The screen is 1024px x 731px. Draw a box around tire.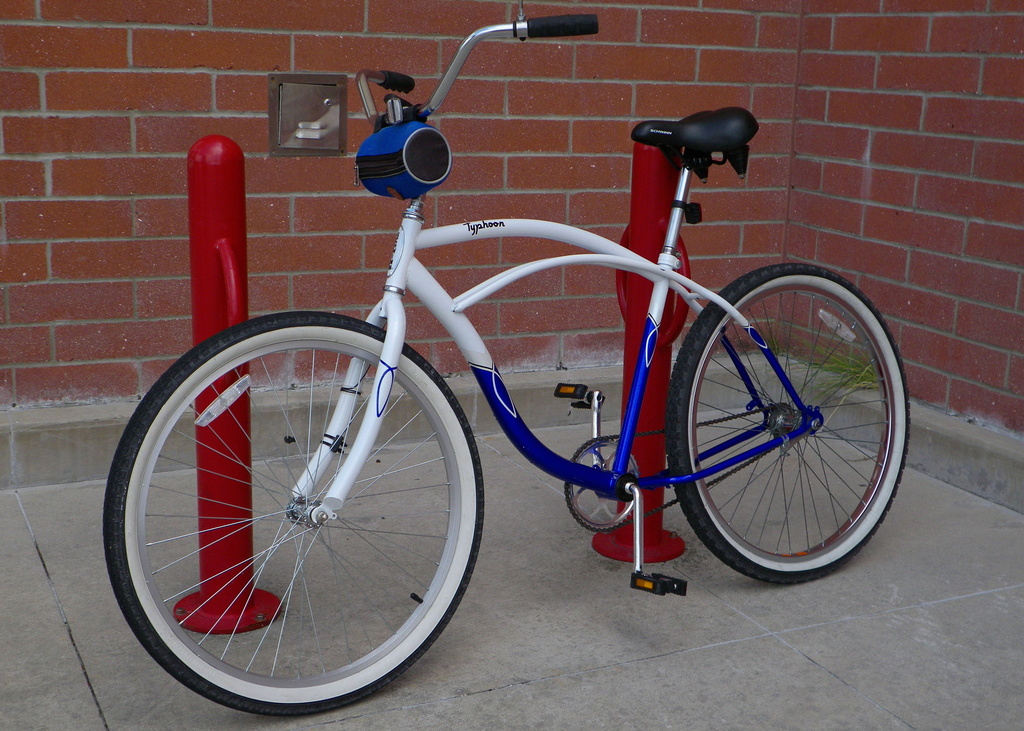
Rect(102, 309, 488, 716).
